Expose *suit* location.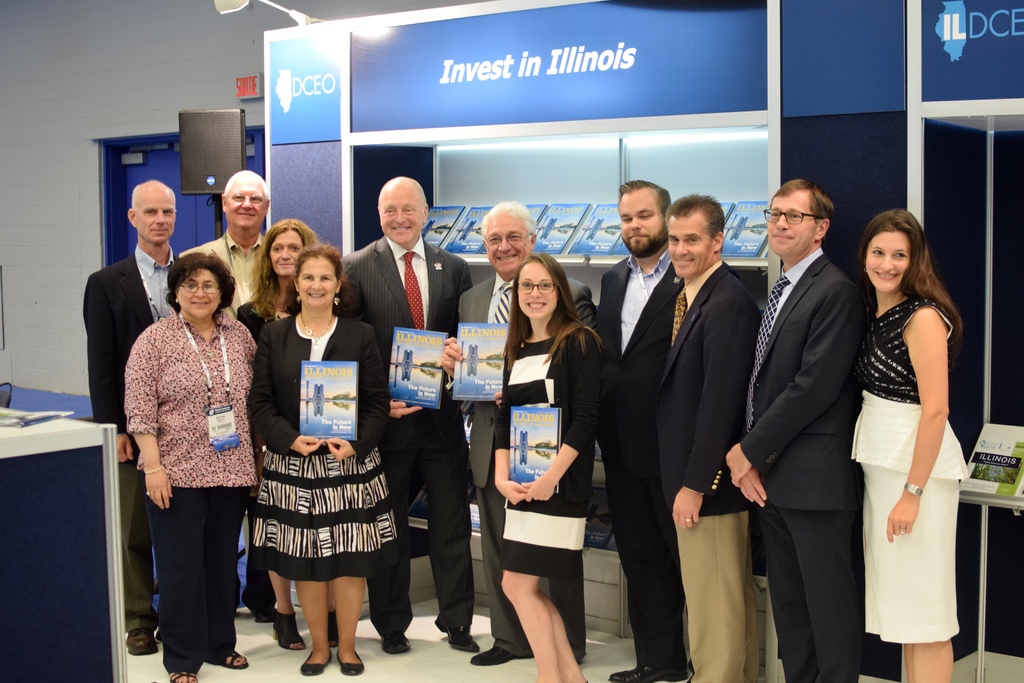
Exposed at pyautogui.locateOnScreen(601, 167, 703, 667).
